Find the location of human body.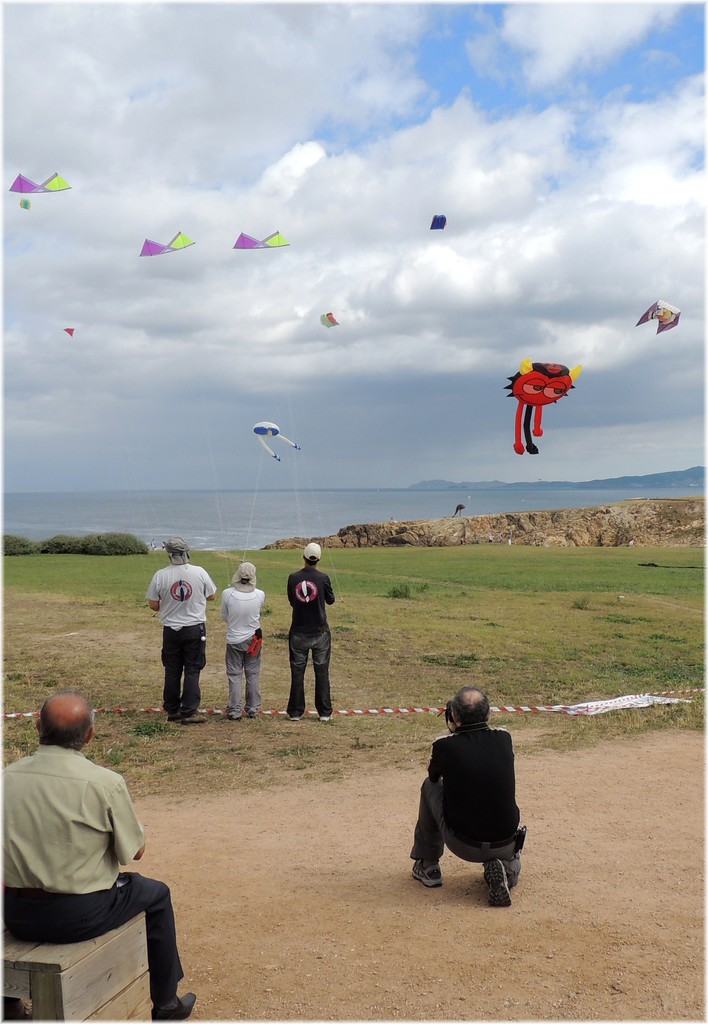
Location: crop(281, 543, 335, 714).
